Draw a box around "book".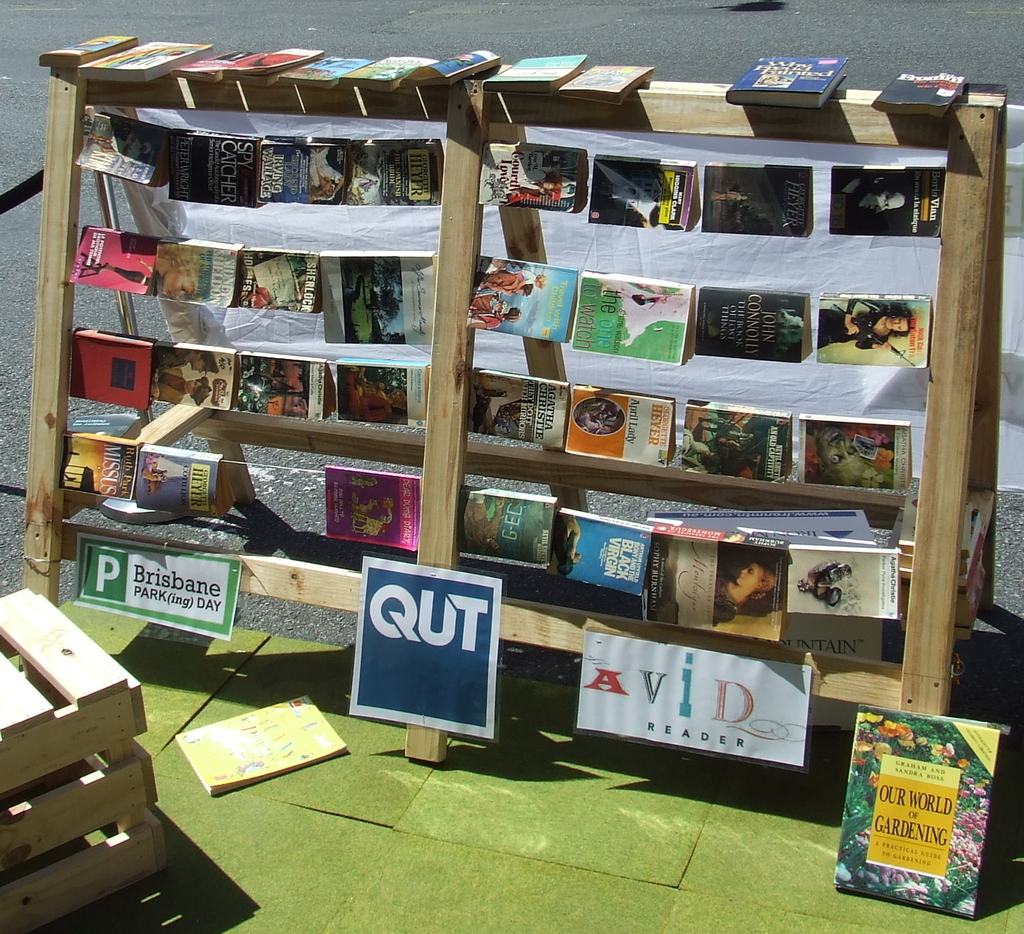
(863,67,967,118).
